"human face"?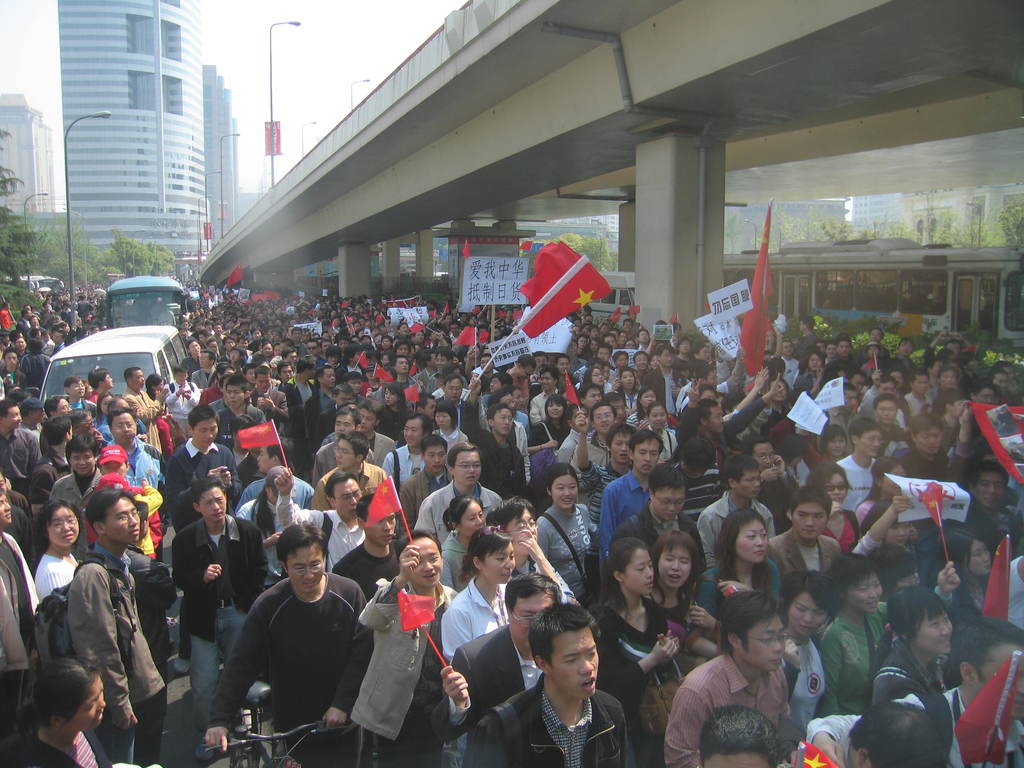
box(756, 443, 774, 468)
